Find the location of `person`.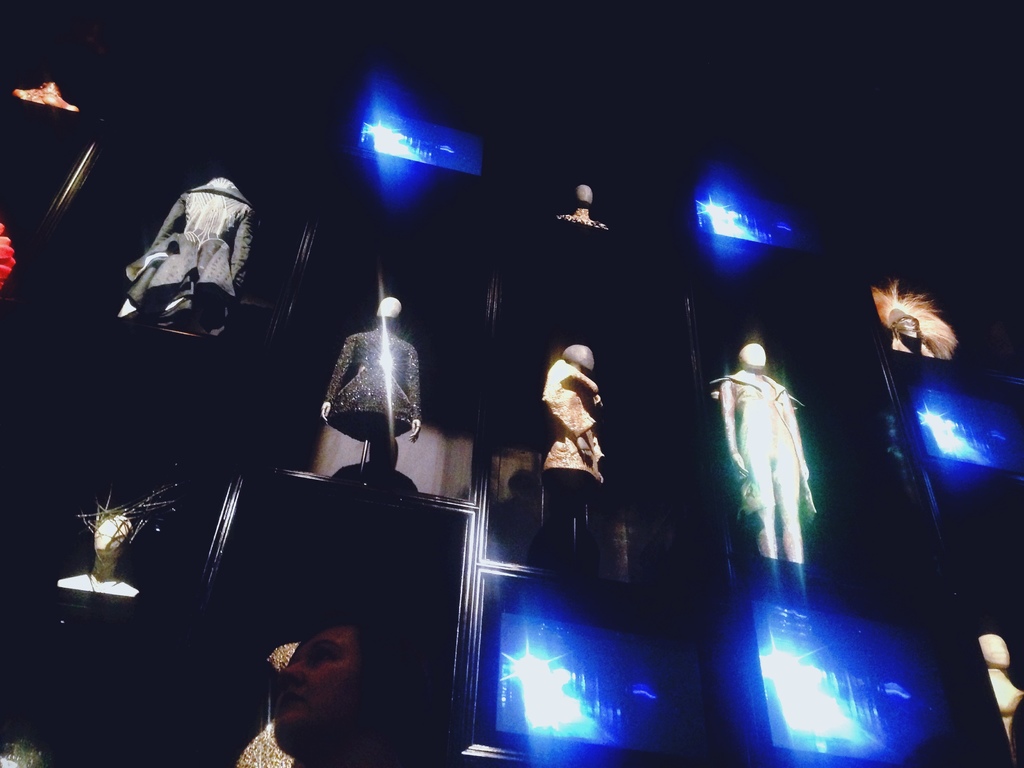
Location: (889,305,935,360).
